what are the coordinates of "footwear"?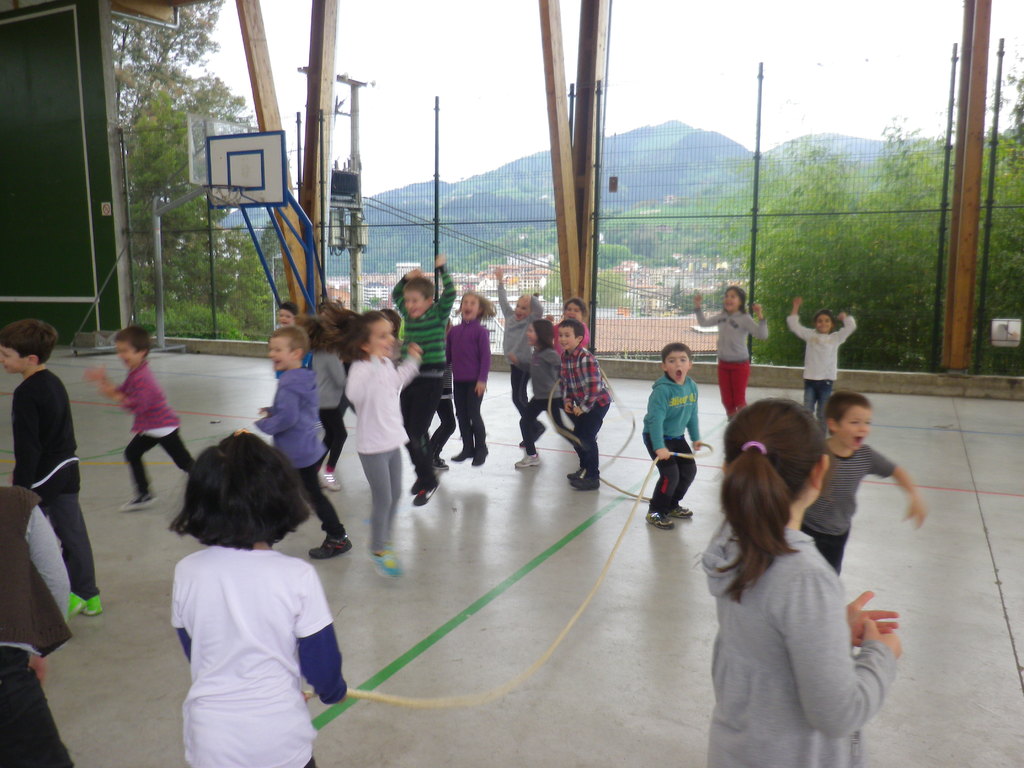
(left=469, top=444, right=488, bottom=464).
